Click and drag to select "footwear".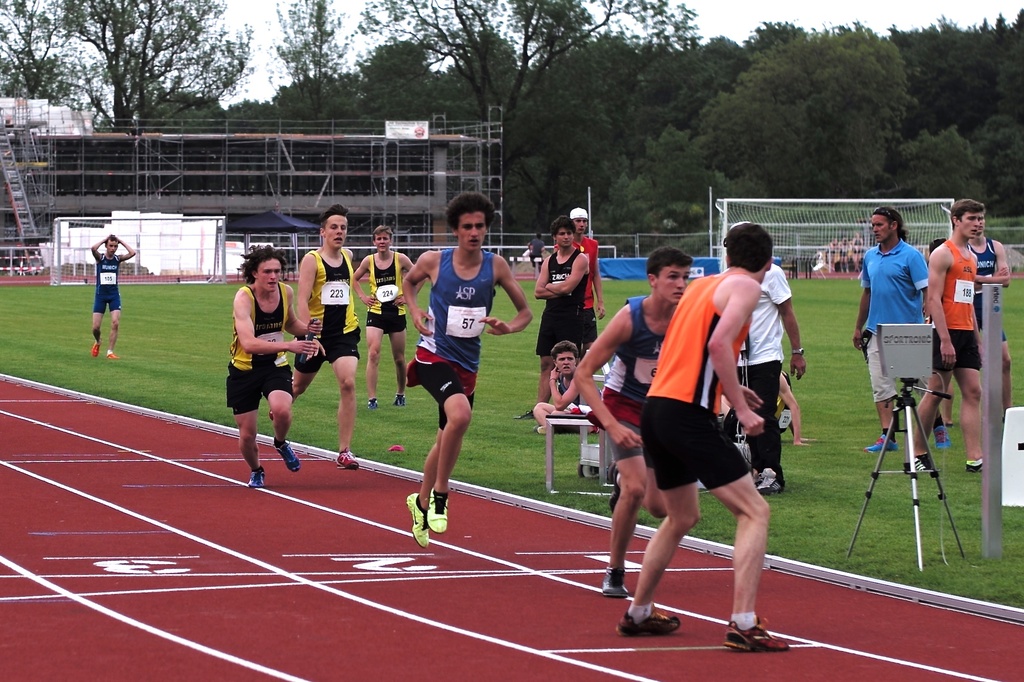
Selection: 519/409/538/418.
